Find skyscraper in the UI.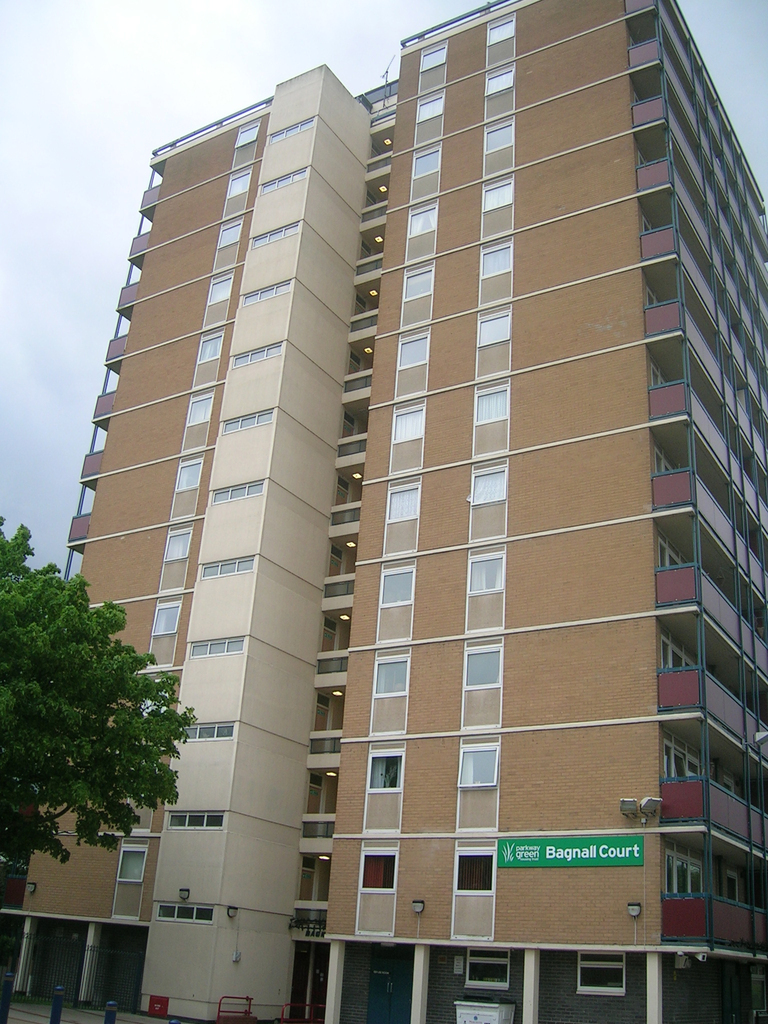
UI element at x1=0, y1=0, x2=767, y2=1023.
